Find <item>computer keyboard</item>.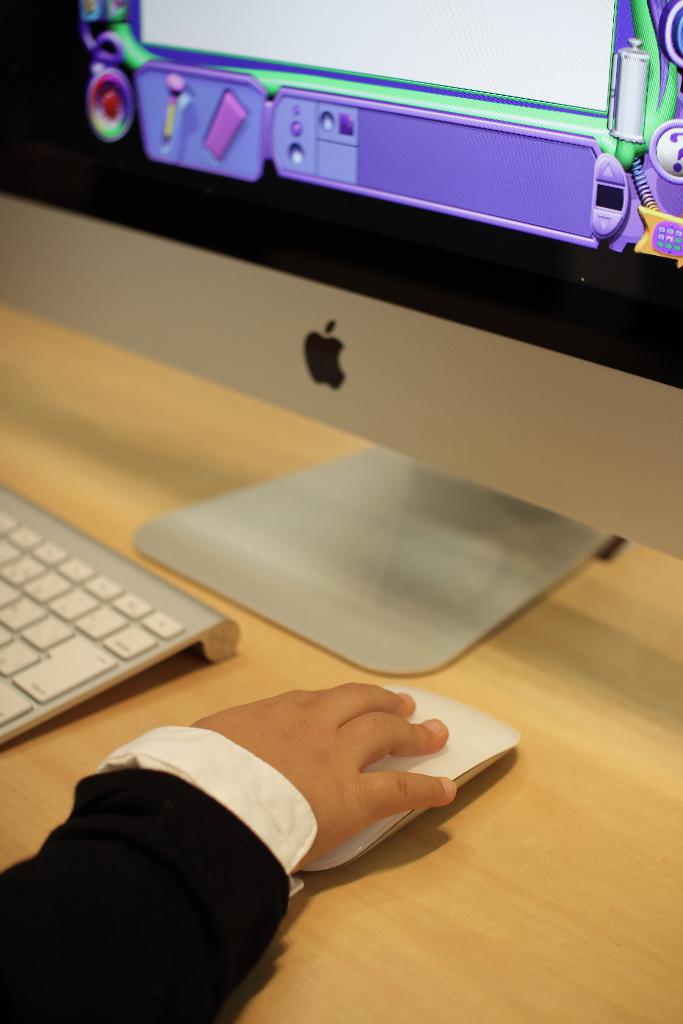
(0, 483, 241, 749).
